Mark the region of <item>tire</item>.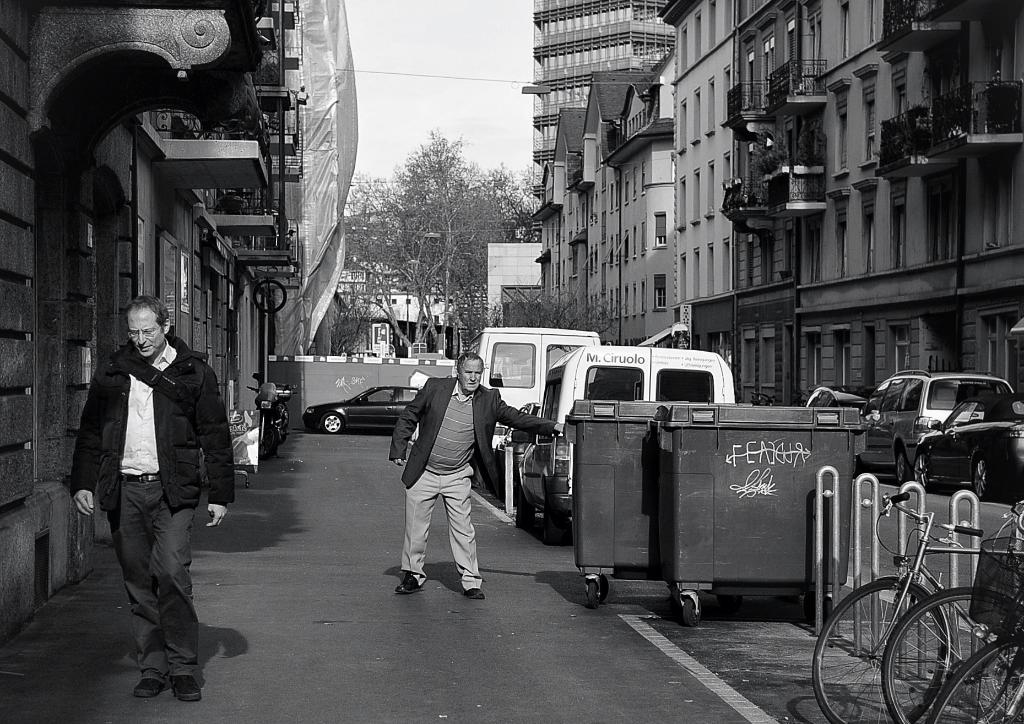
Region: 914, 452, 936, 490.
